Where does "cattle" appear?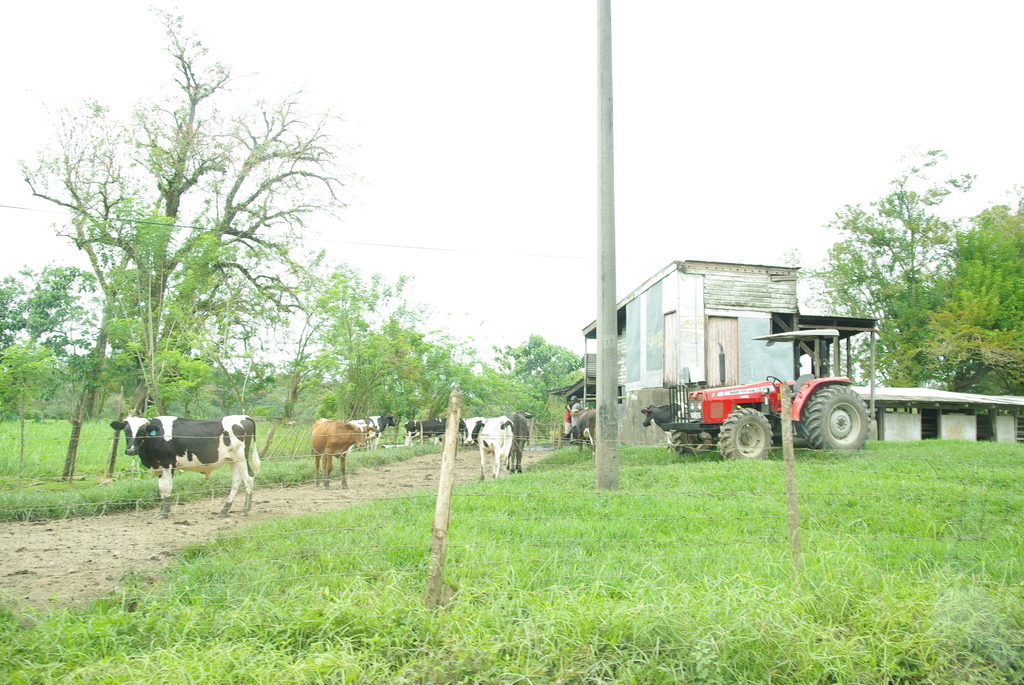
Appears at {"left": 403, "top": 415, "right": 450, "bottom": 450}.
